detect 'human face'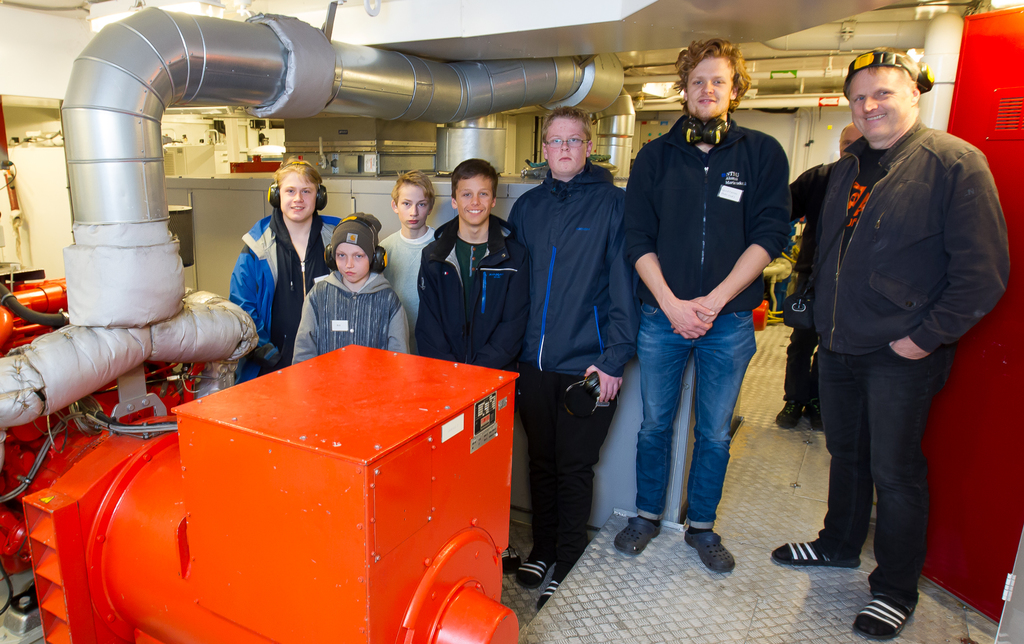
[left=845, top=69, right=918, bottom=138]
